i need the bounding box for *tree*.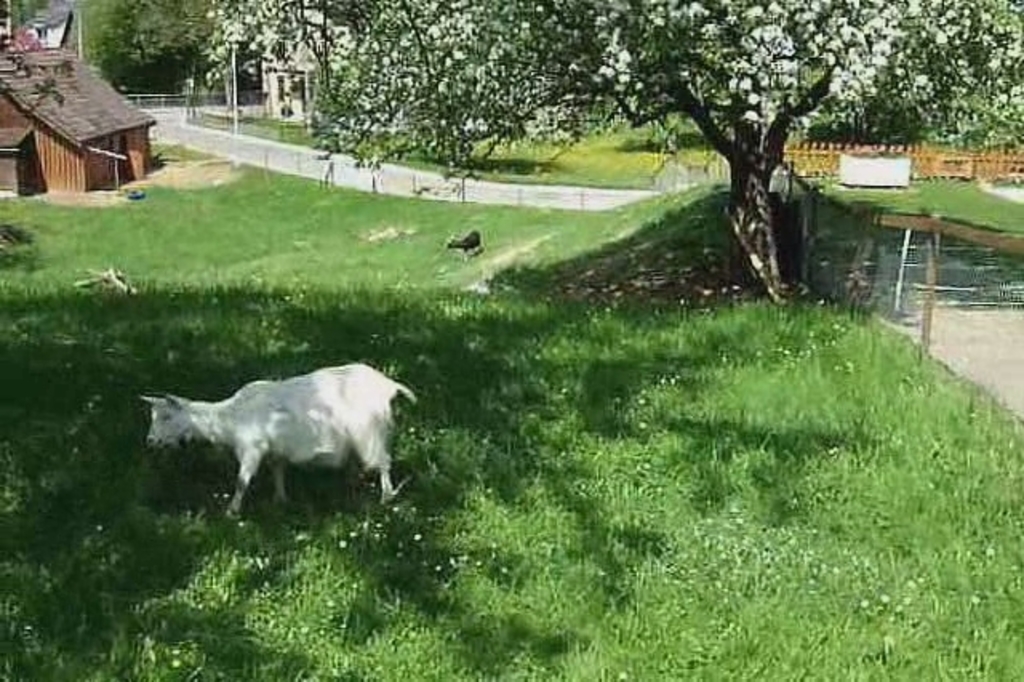
Here it is: [80,0,216,101].
